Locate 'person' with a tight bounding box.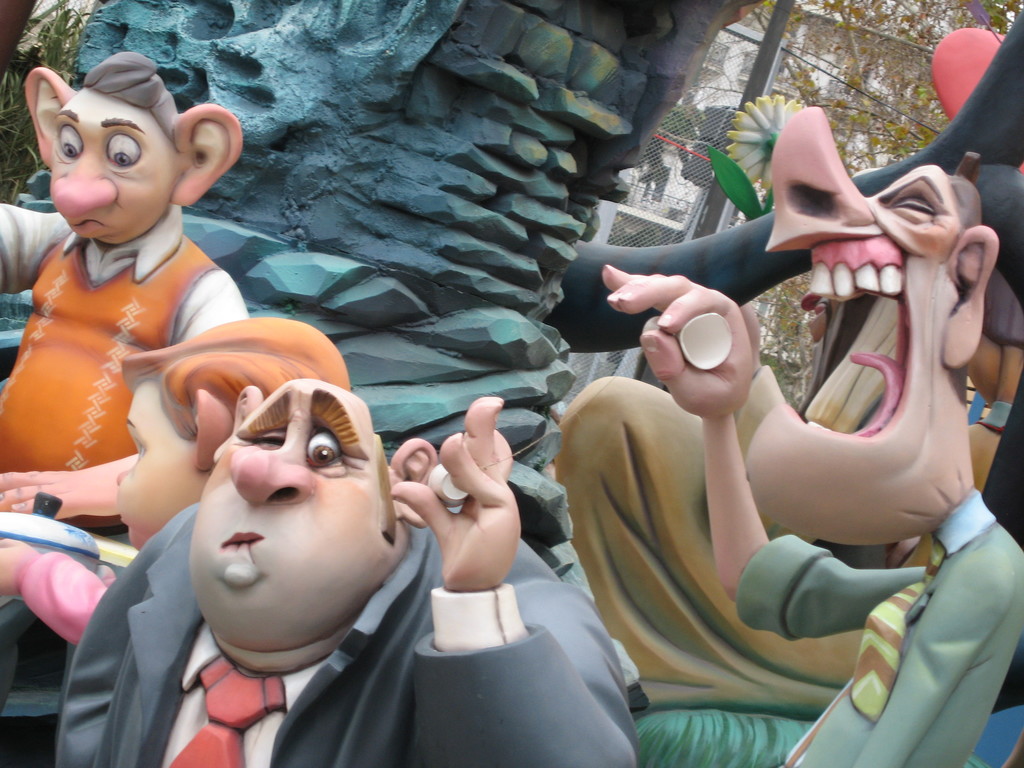
box=[603, 104, 1023, 767].
